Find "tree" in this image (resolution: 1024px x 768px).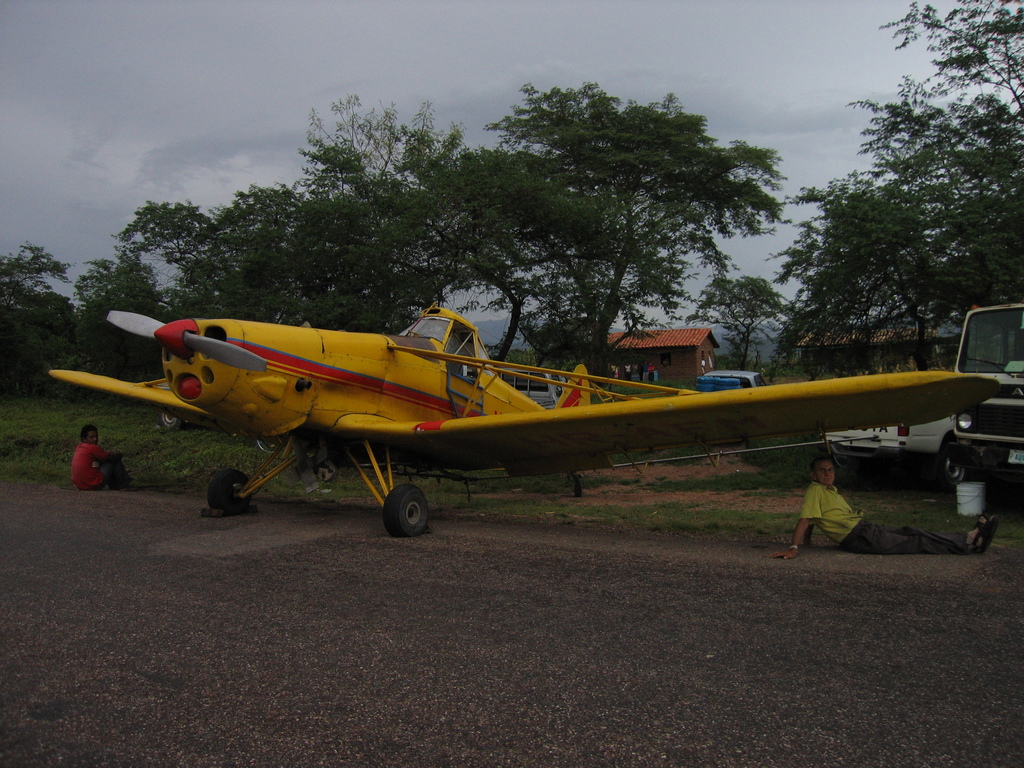
locate(312, 84, 535, 364).
